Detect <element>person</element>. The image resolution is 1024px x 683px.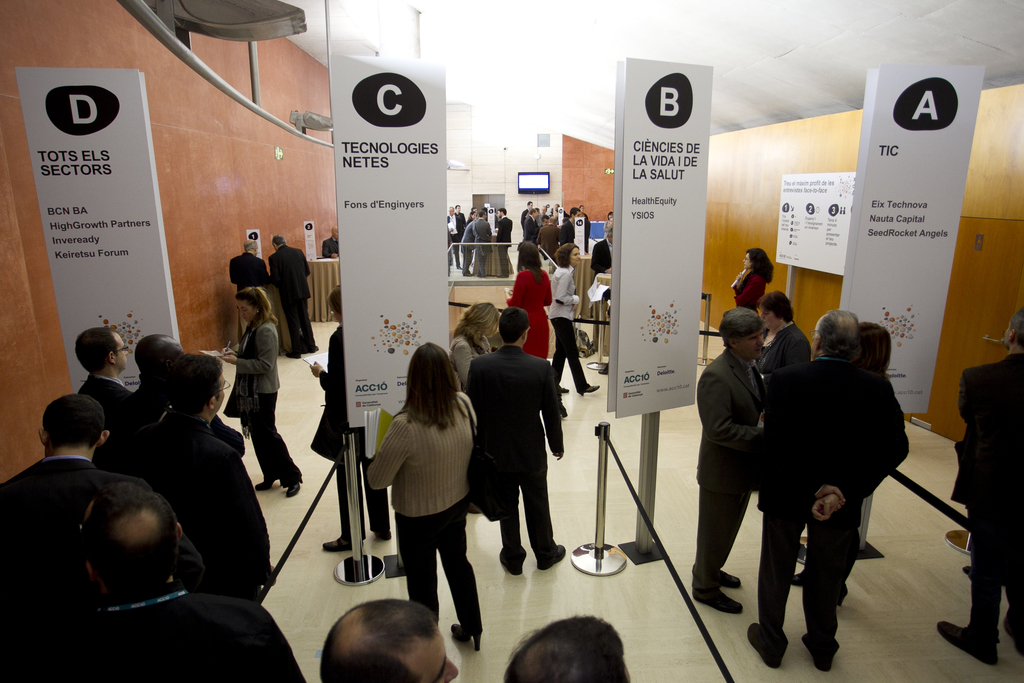
rect(448, 304, 499, 514).
